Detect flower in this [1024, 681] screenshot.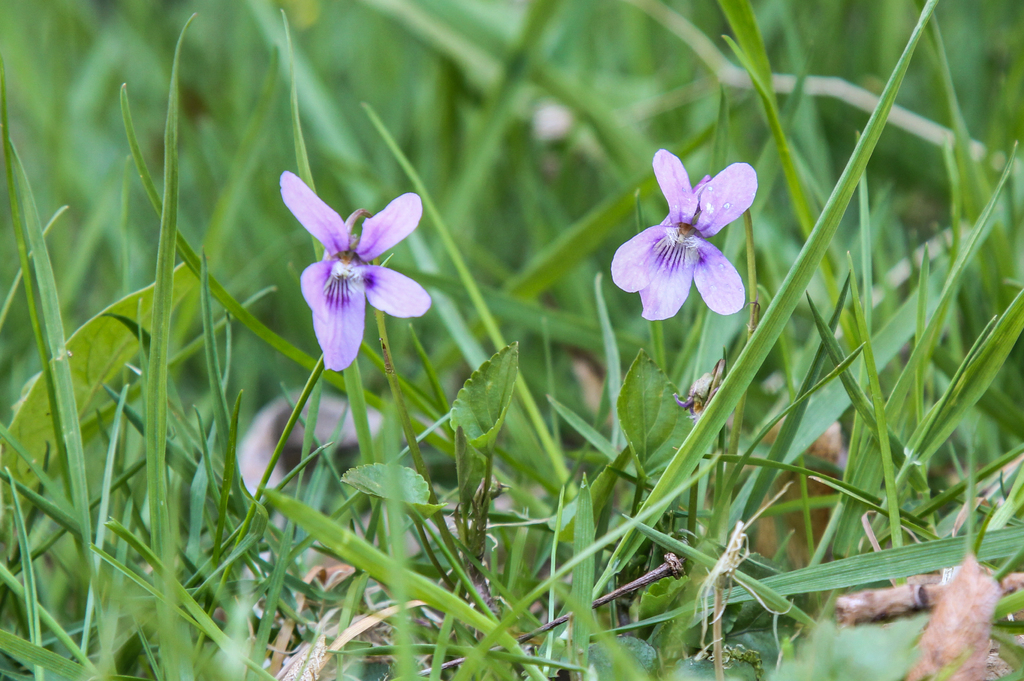
Detection: box=[600, 145, 759, 328].
